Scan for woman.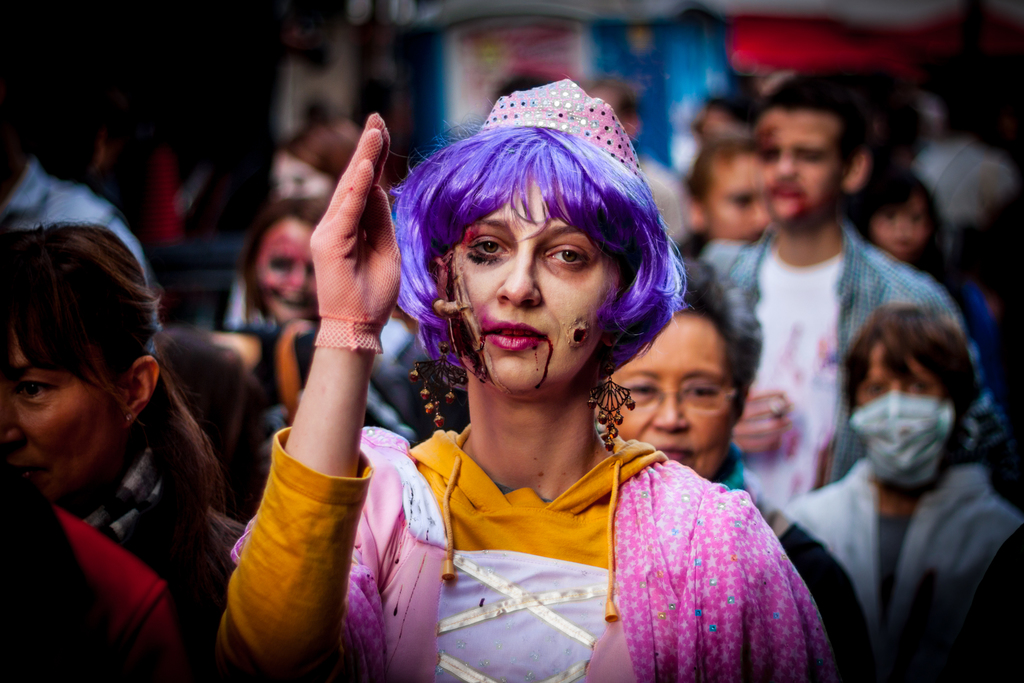
Scan result: (0,218,248,682).
